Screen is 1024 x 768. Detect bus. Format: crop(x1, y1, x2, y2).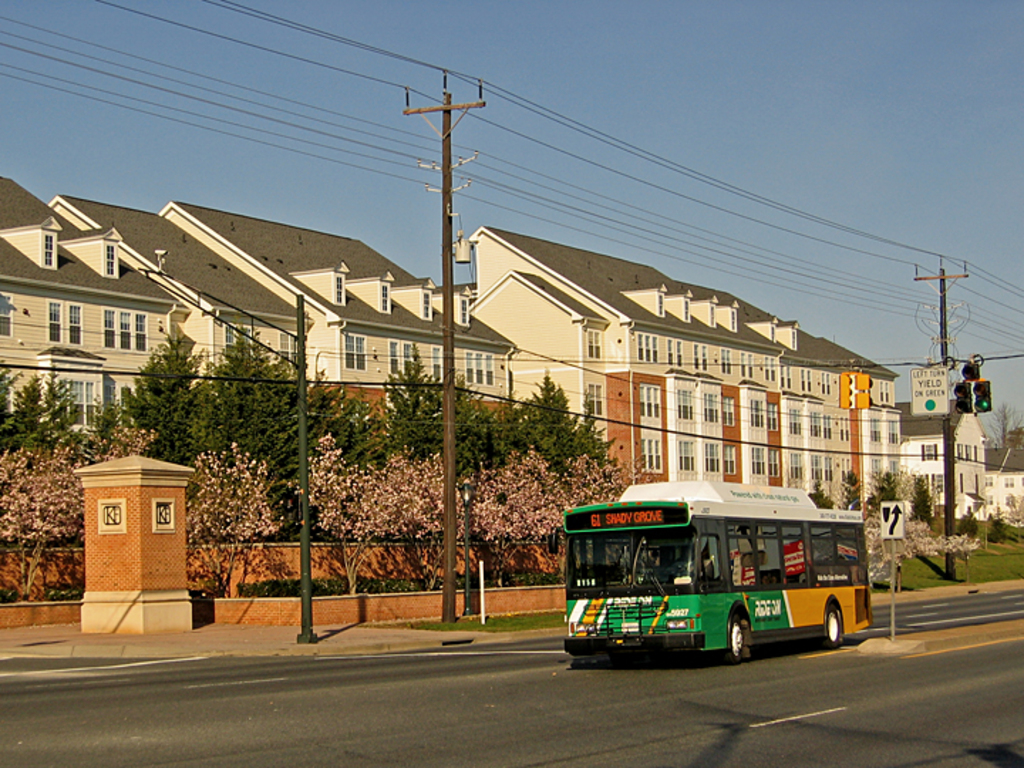
crop(558, 481, 870, 660).
